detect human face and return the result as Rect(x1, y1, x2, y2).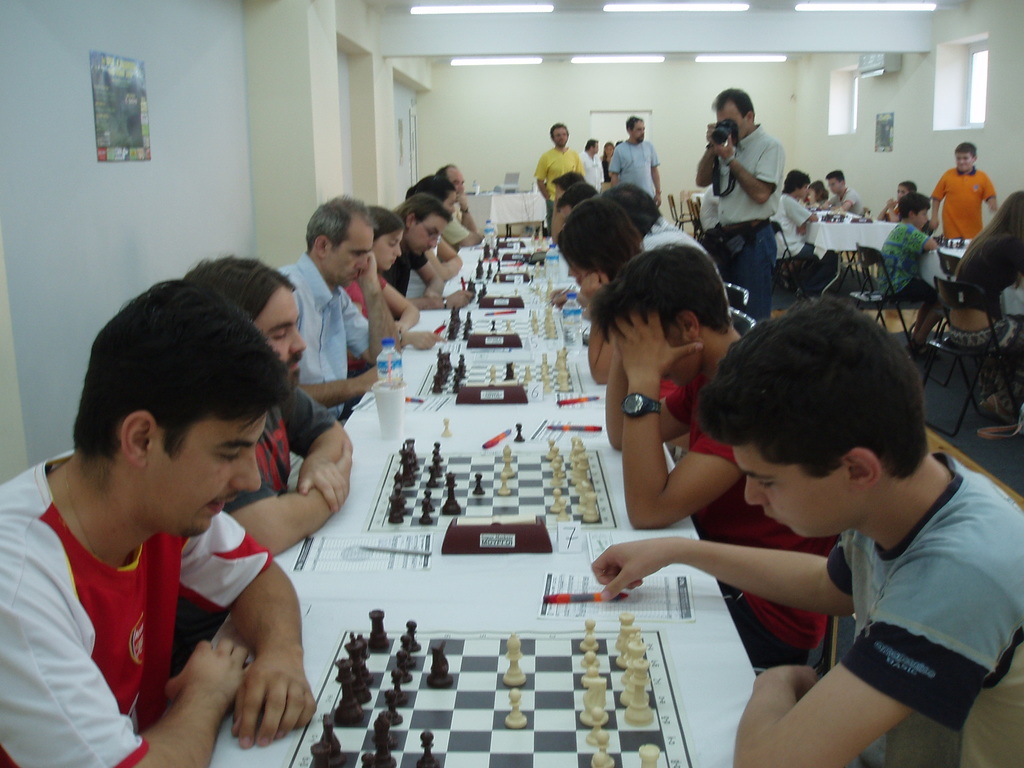
Rect(719, 101, 749, 140).
